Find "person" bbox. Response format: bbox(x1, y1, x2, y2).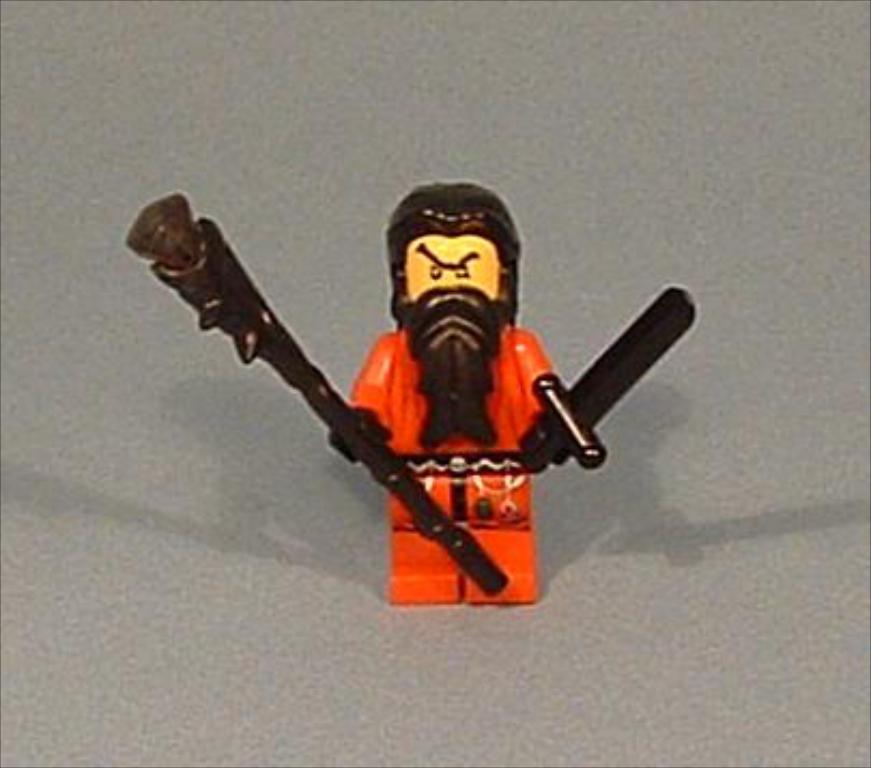
bbox(318, 179, 579, 611).
